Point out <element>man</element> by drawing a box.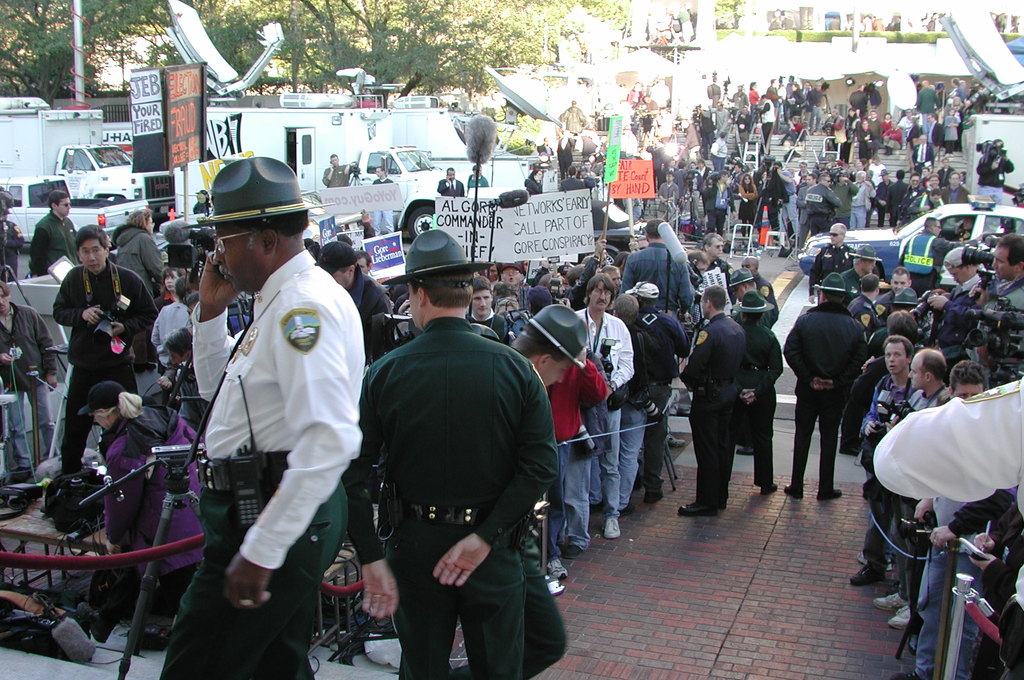
314:243:399:370.
